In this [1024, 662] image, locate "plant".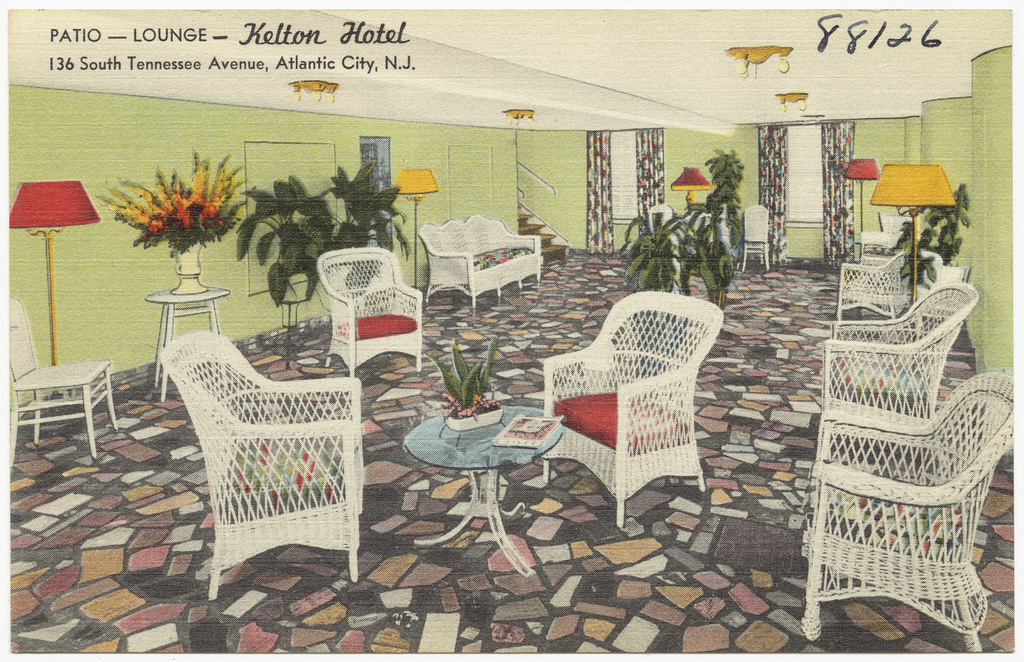
Bounding box: (683, 204, 741, 309).
